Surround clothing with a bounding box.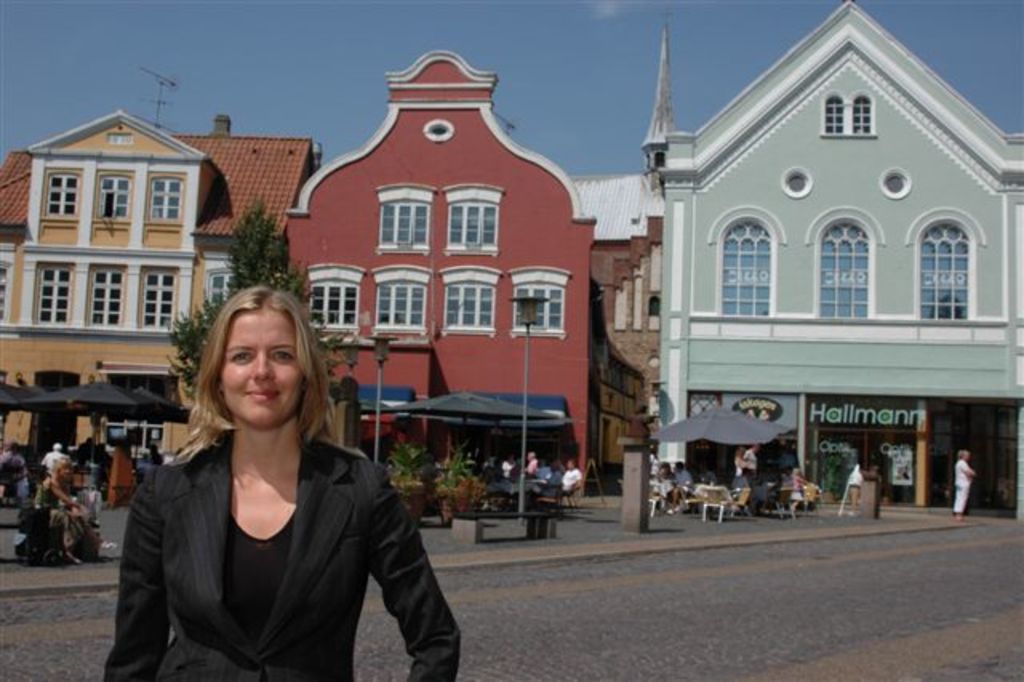
select_region(45, 445, 72, 485).
